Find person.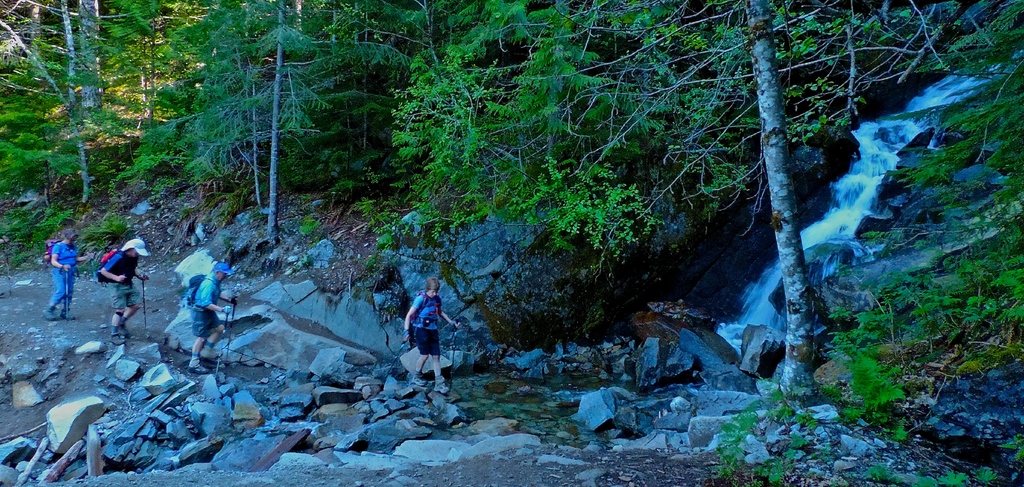
bbox=[100, 237, 151, 348].
